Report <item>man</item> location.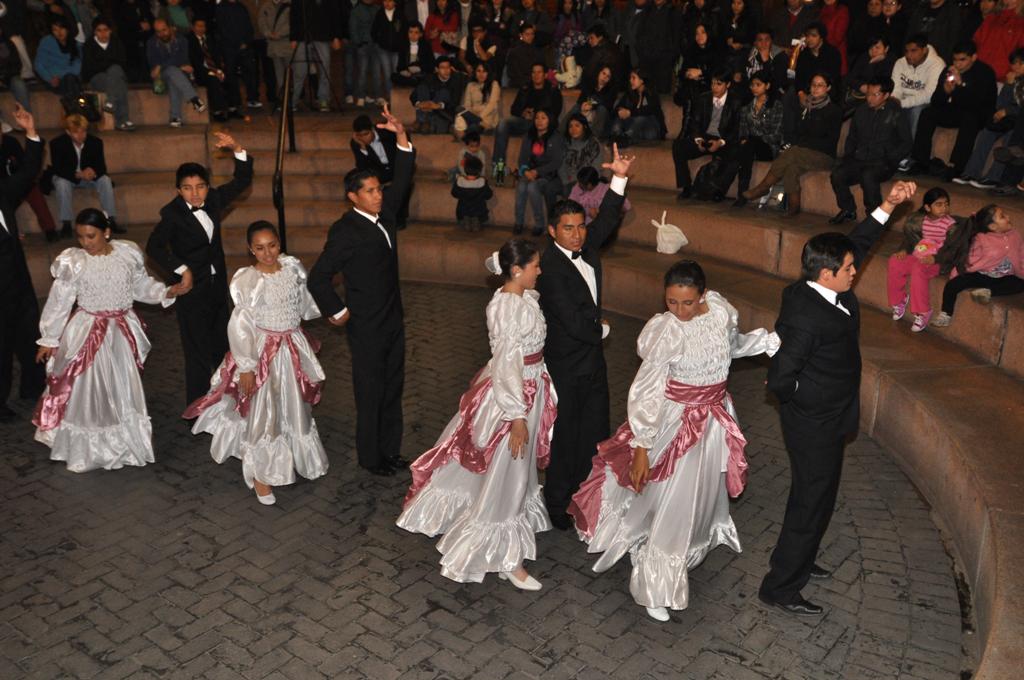
Report: <bbox>291, 0, 344, 110</bbox>.
